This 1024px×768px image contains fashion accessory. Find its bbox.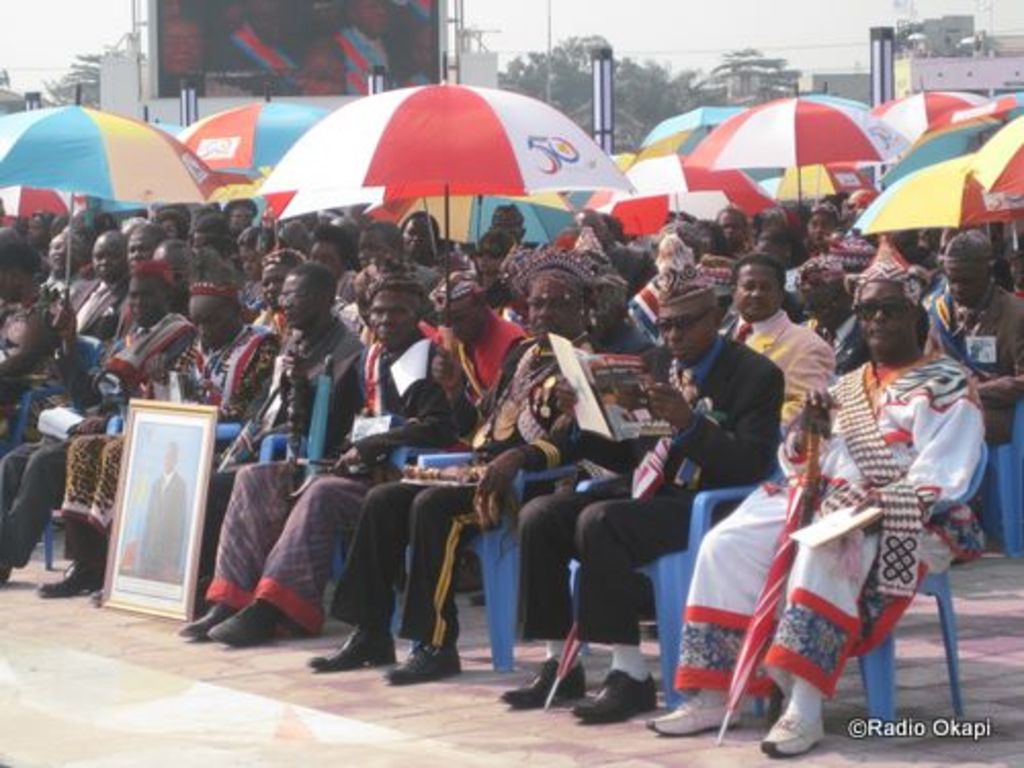
850:229:920:293.
